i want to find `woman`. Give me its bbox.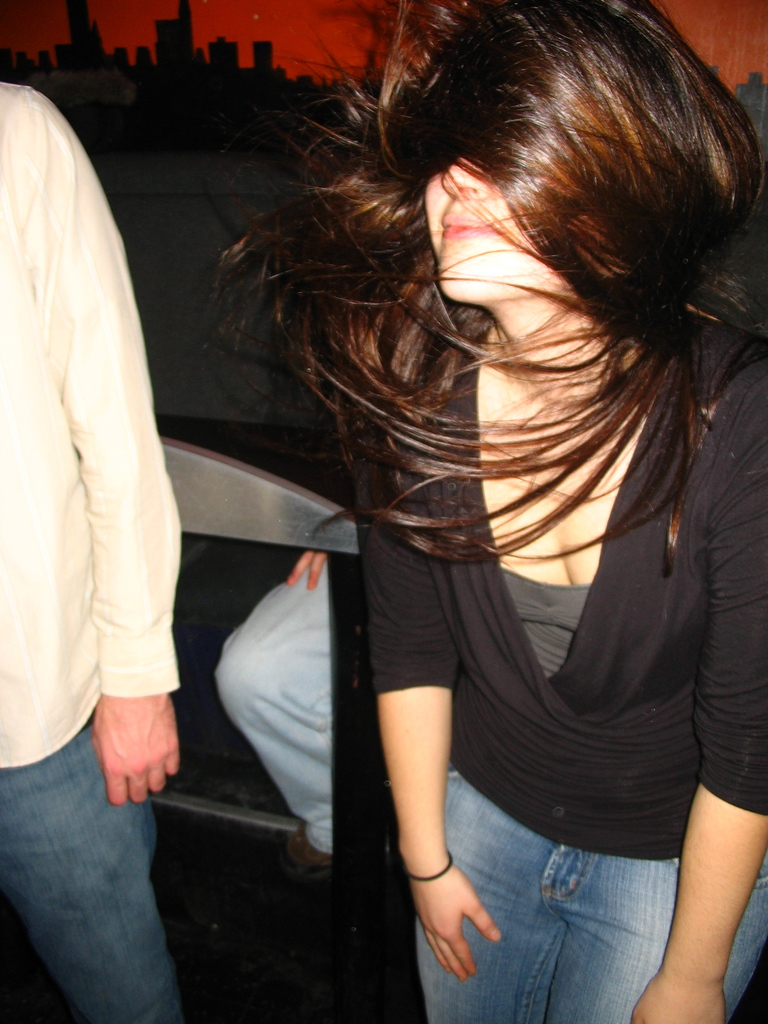
box=[185, 0, 746, 992].
